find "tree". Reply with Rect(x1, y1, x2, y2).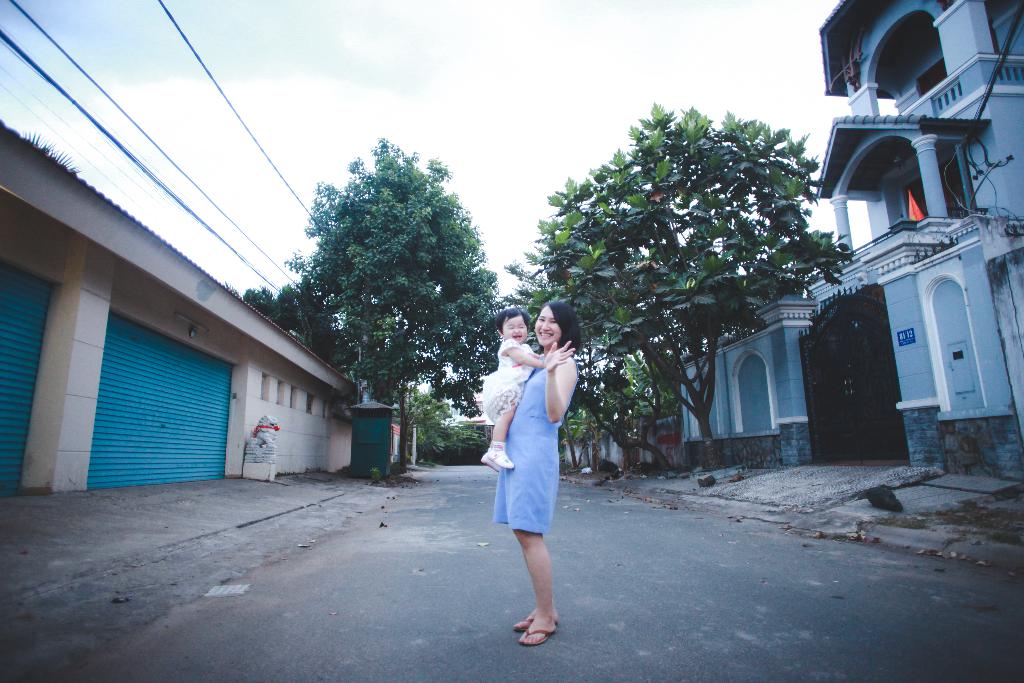
Rect(489, 219, 715, 472).
